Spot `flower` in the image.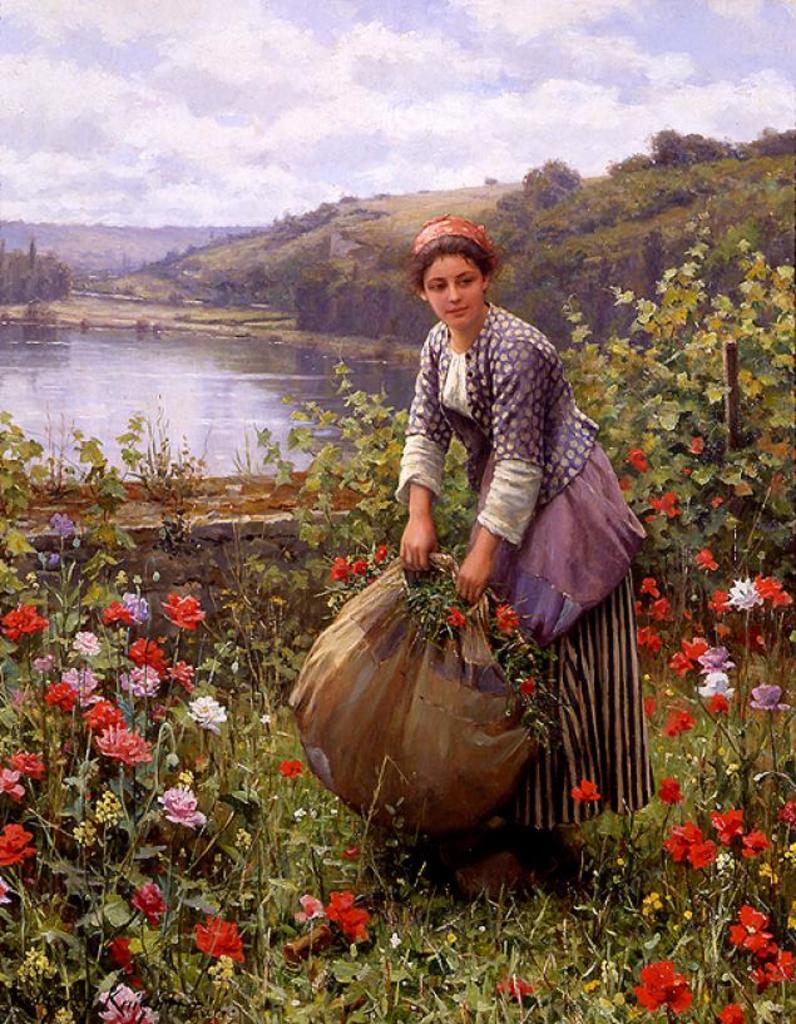
`flower` found at bbox=[93, 726, 150, 762].
